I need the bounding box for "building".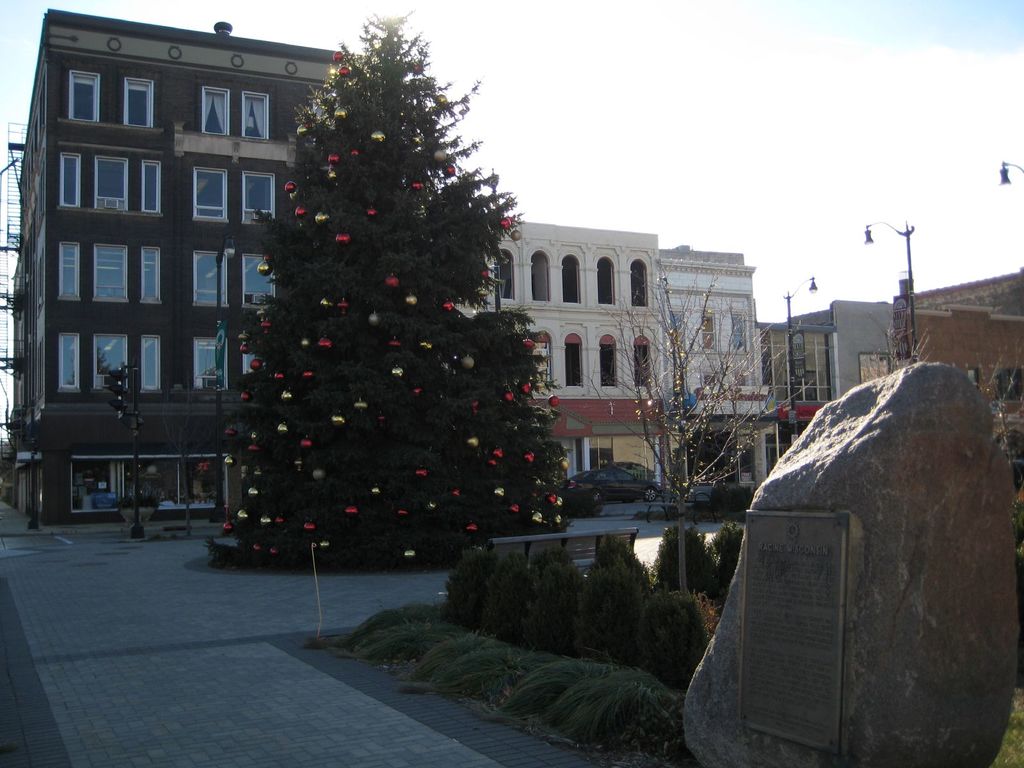
Here it is: rect(899, 266, 1023, 502).
